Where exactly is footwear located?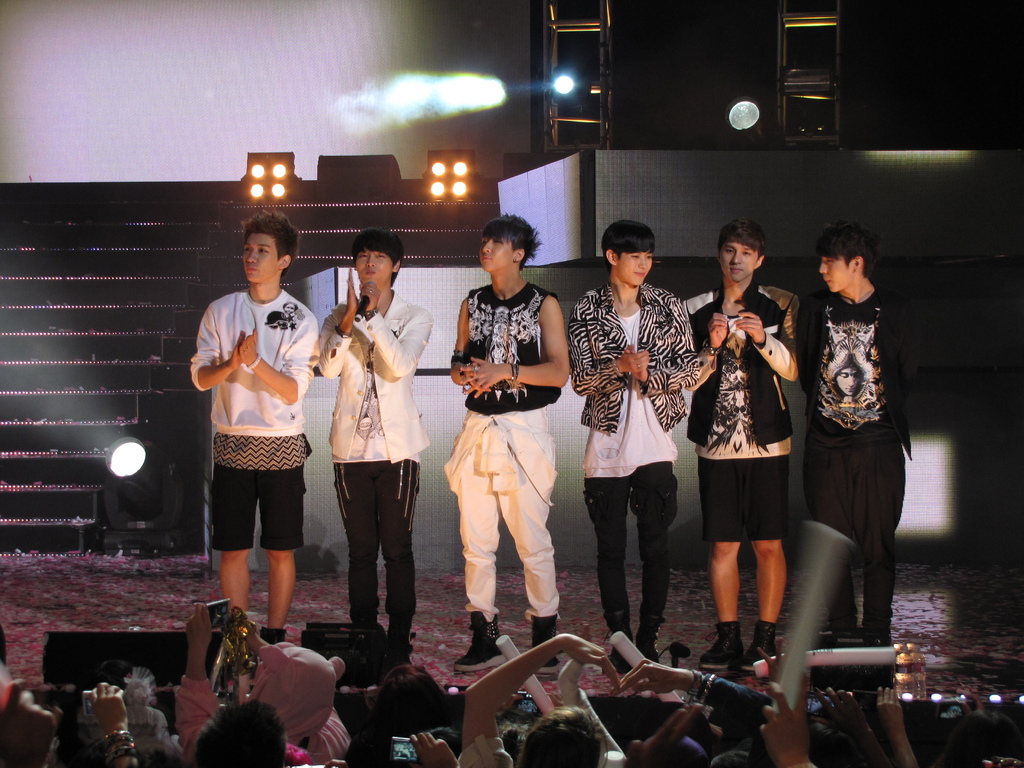
Its bounding box is <box>701,621,742,674</box>.
